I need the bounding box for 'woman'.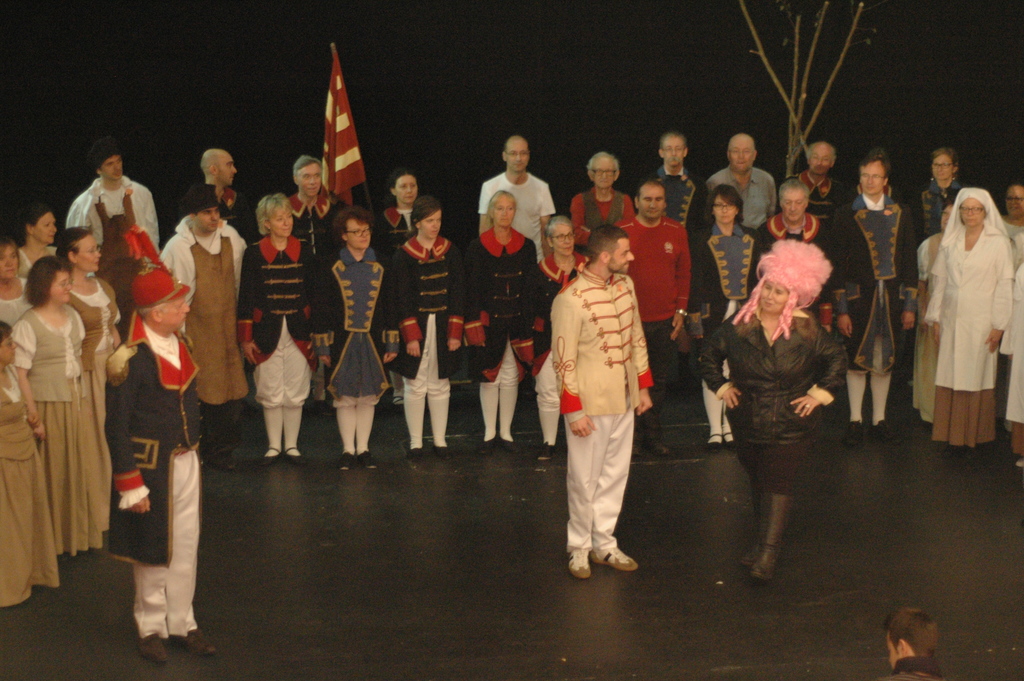
Here it is: [51, 227, 120, 528].
